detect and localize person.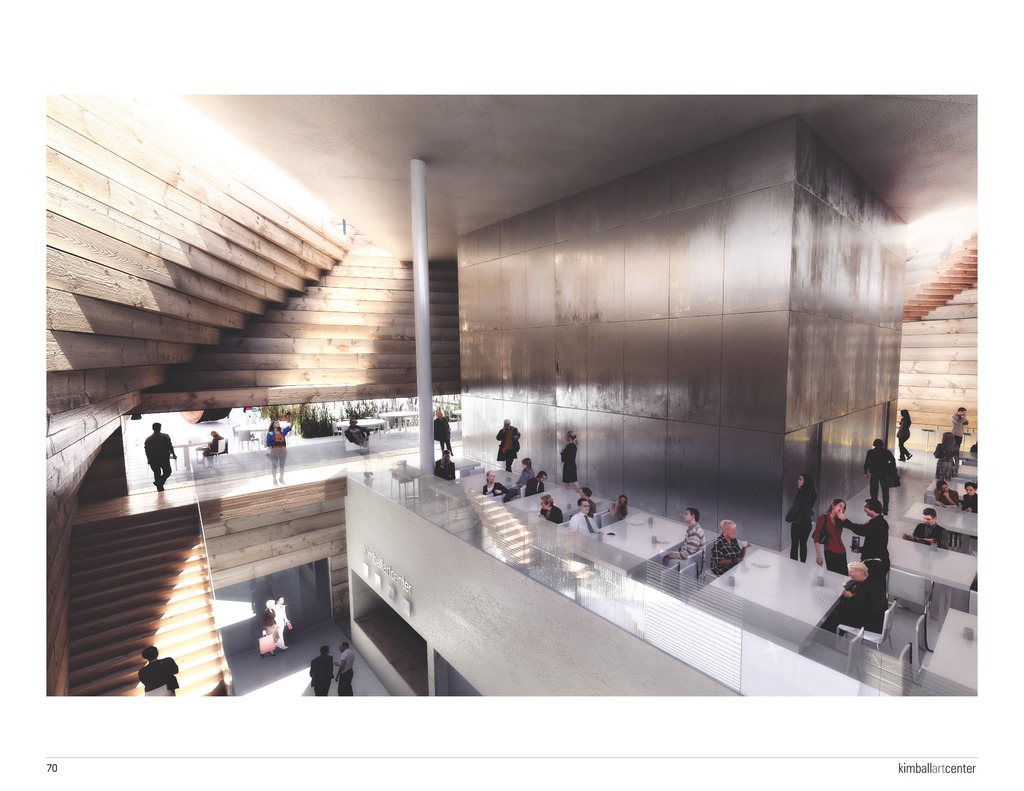
Localized at bbox=[273, 591, 289, 643].
